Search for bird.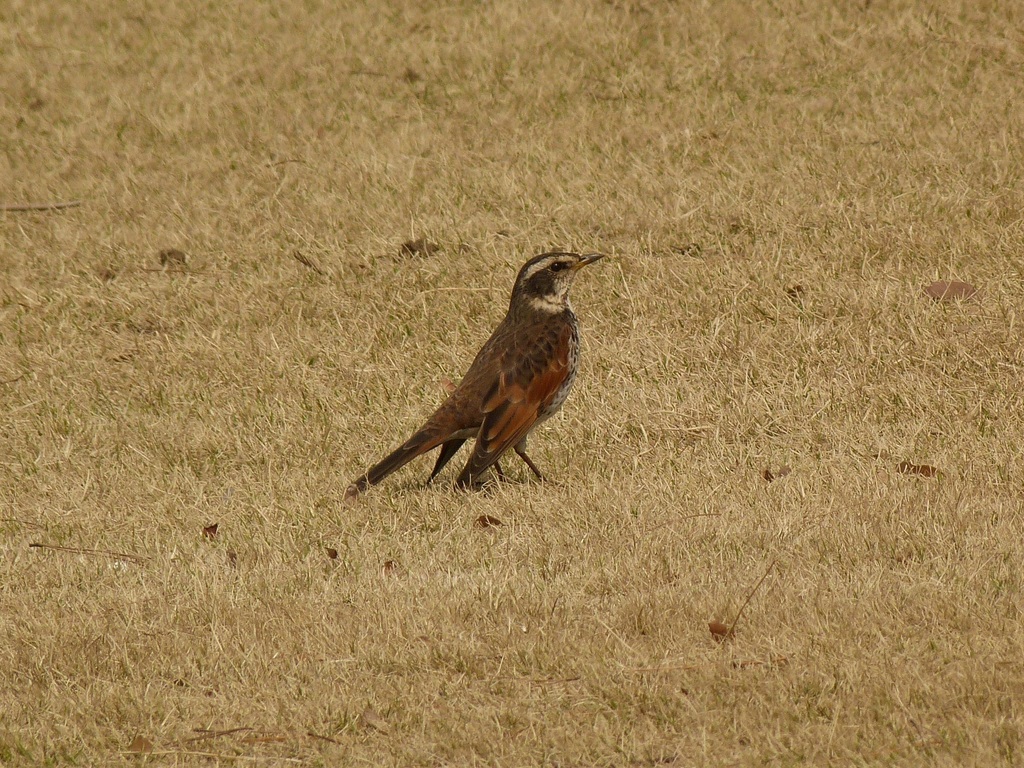
Found at rect(358, 253, 614, 517).
